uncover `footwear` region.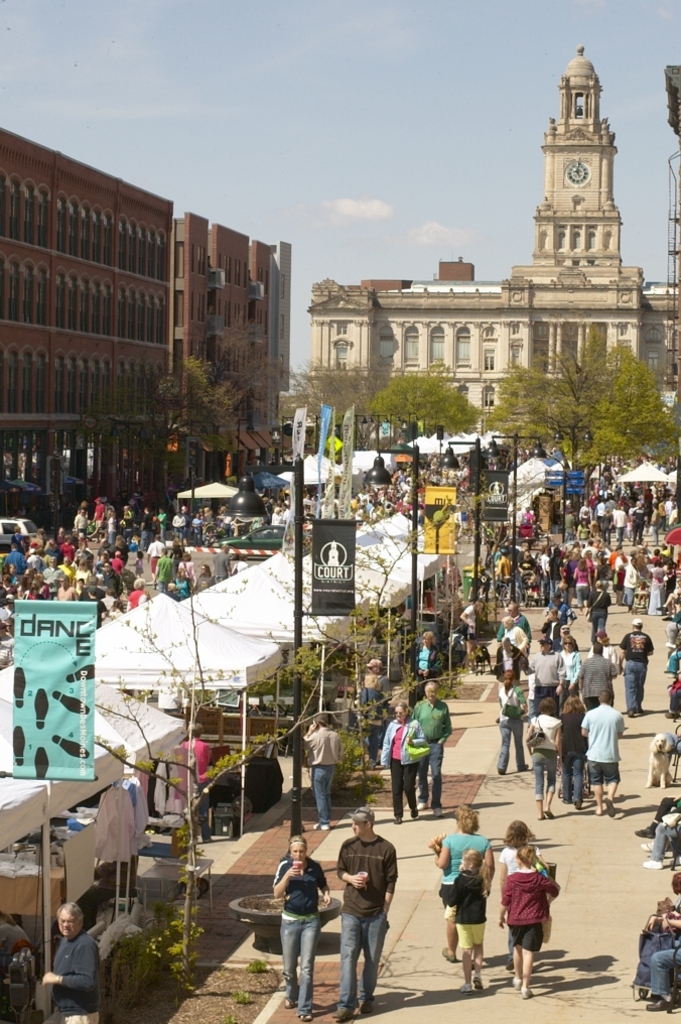
Uncovered: box=[495, 766, 503, 774].
